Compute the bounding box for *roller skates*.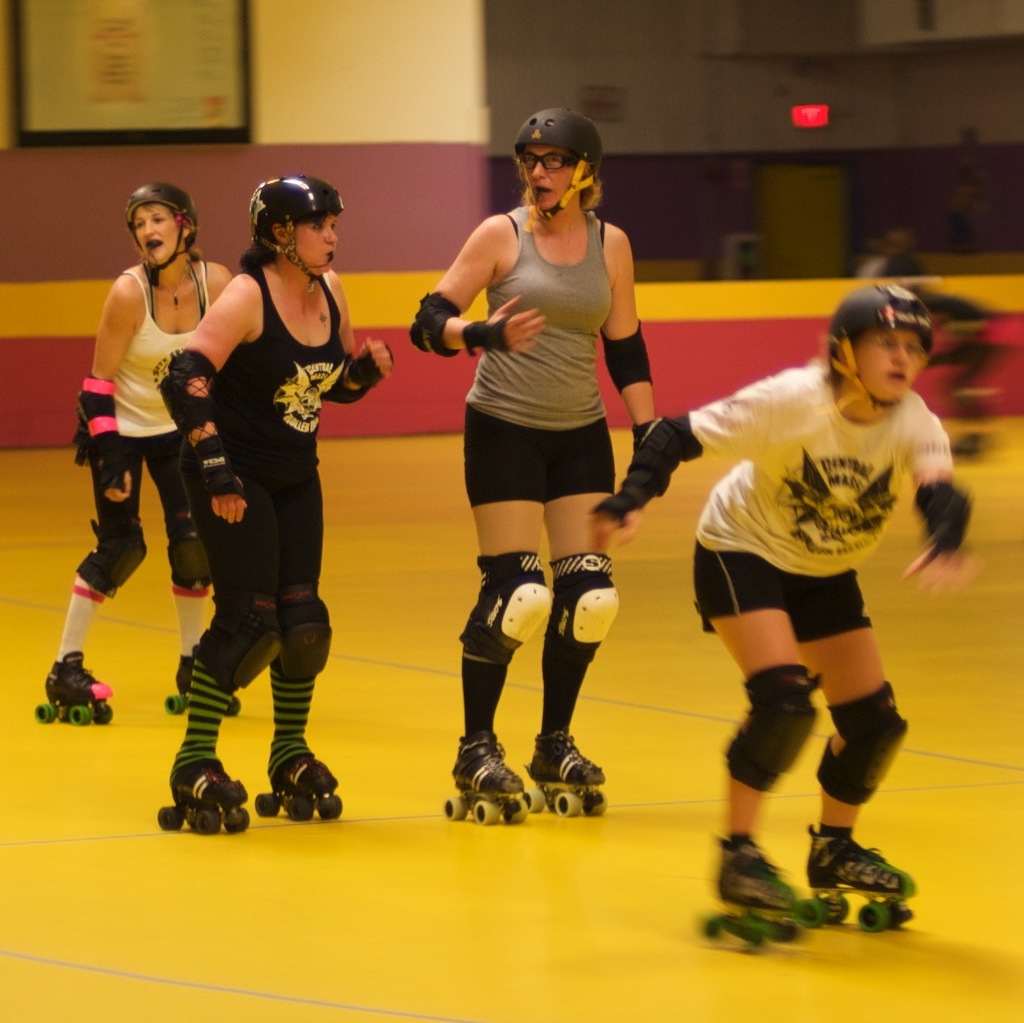
x1=258 y1=760 x2=347 y2=820.
